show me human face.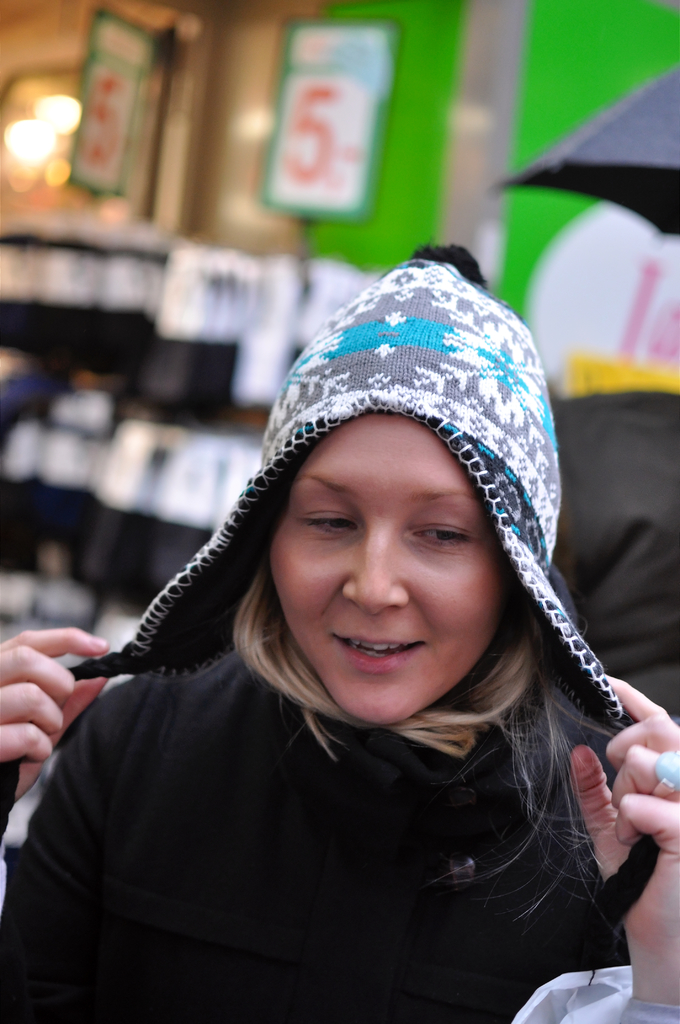
human face is here: (left=267, top=416, right=508, bottom=729).
